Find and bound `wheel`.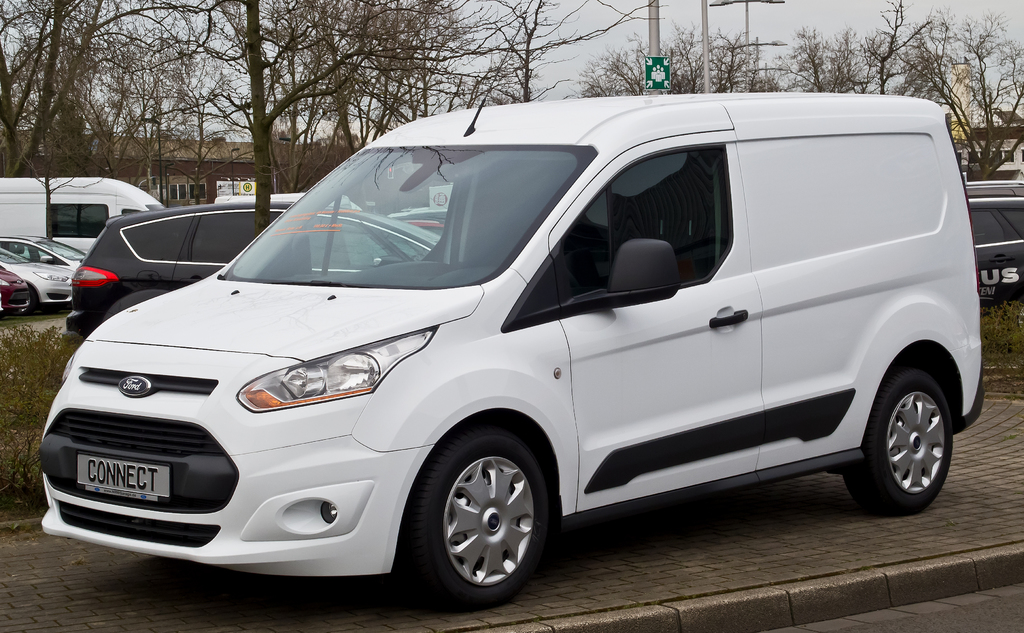
Bound: (844,372,954,516).
